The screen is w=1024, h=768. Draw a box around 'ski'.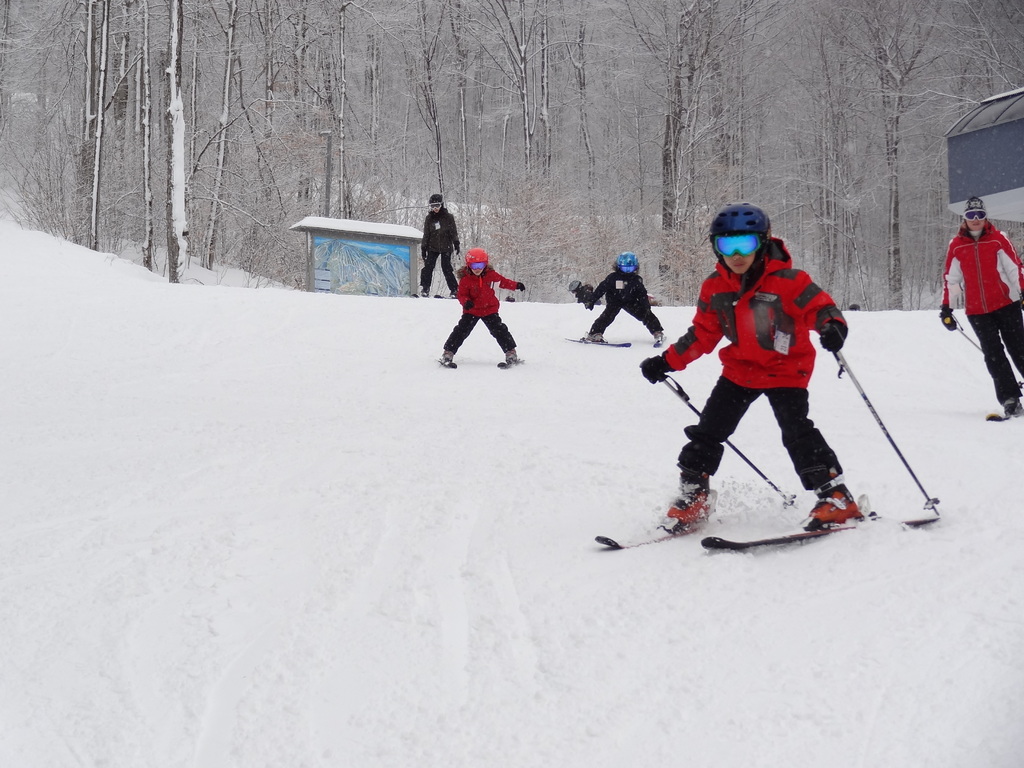
[left=407, top=285, right=429, bottom=301].
